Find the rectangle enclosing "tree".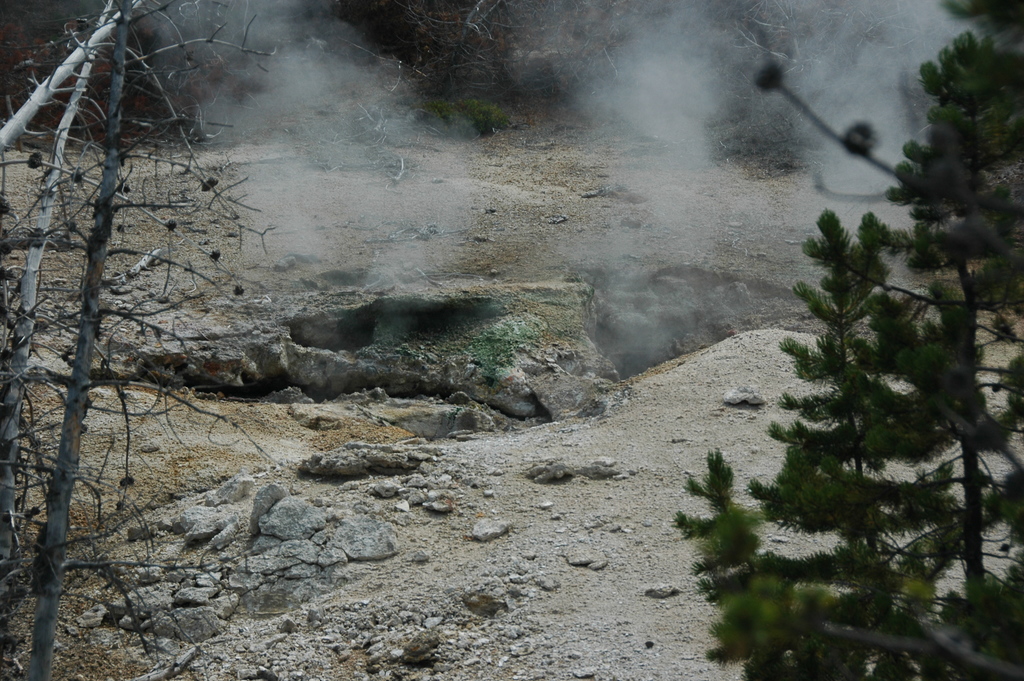
<bbox>0, 0, 275, 680</bbox>.
